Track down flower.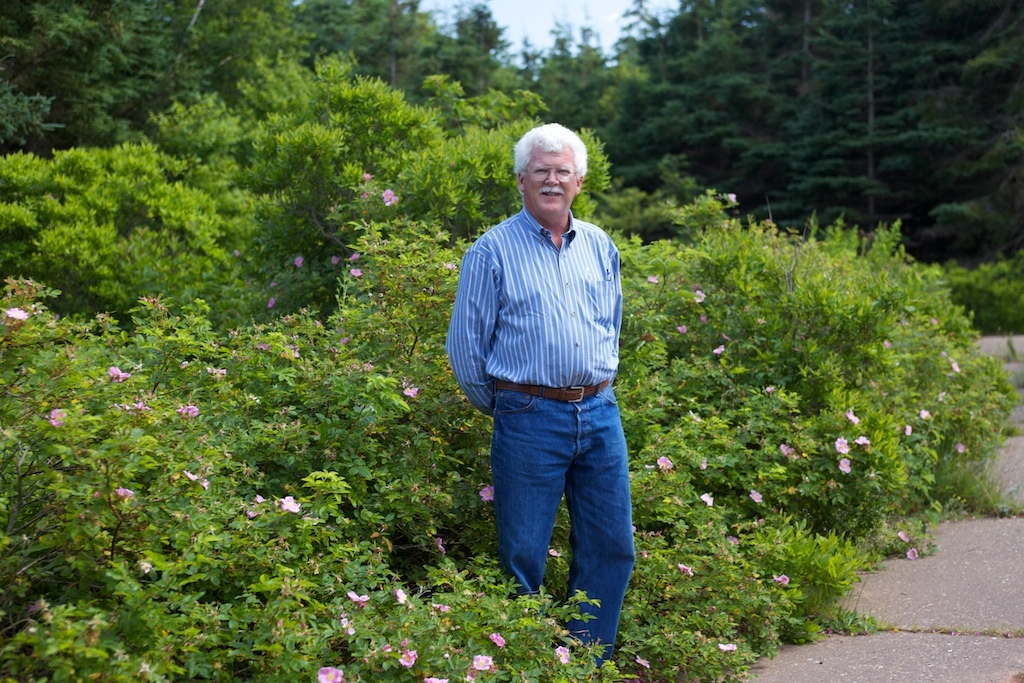
Tracked to bbox(658, 452, 665, 467).
